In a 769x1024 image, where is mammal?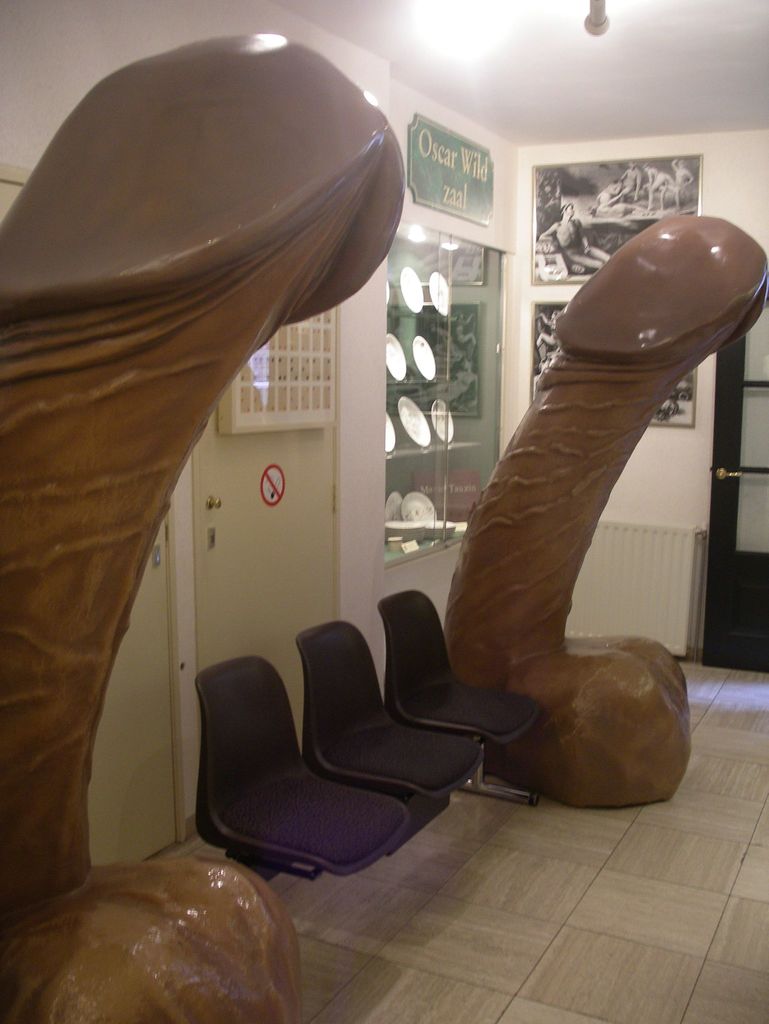
615/161/643/201.
